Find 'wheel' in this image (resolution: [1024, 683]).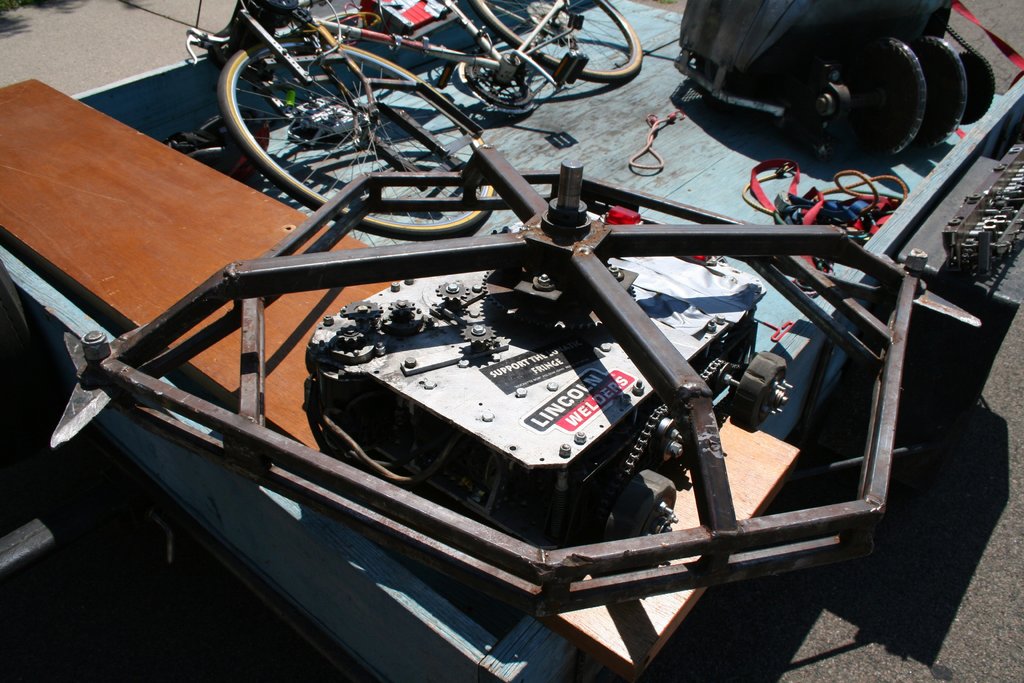
916,35,963,152.
